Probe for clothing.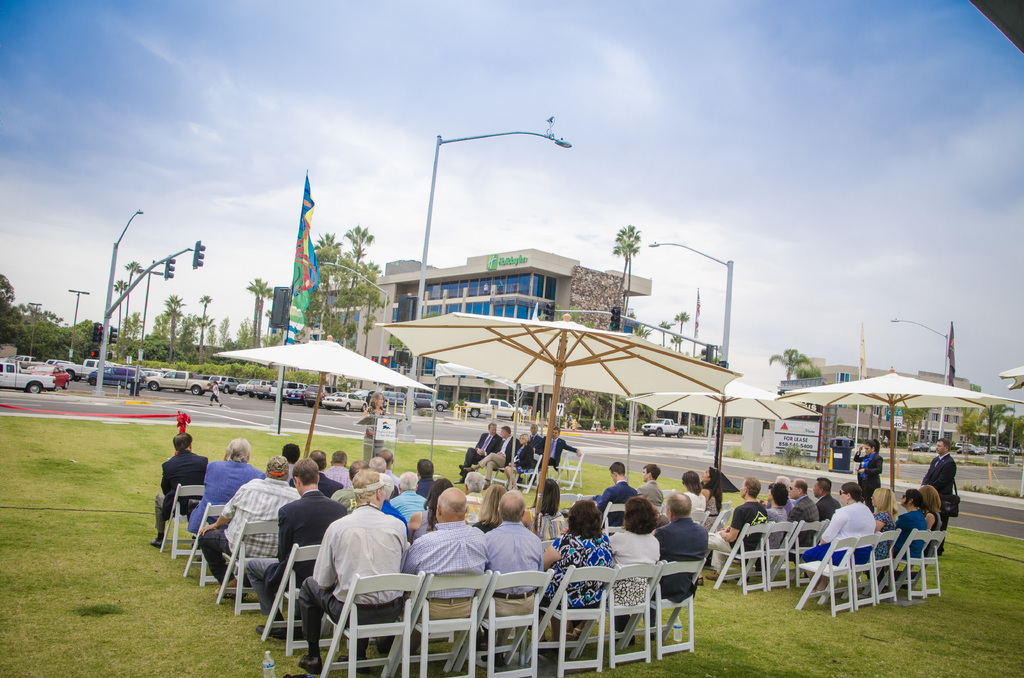
Probe result: bbox=[243, 488, 347, 609].
